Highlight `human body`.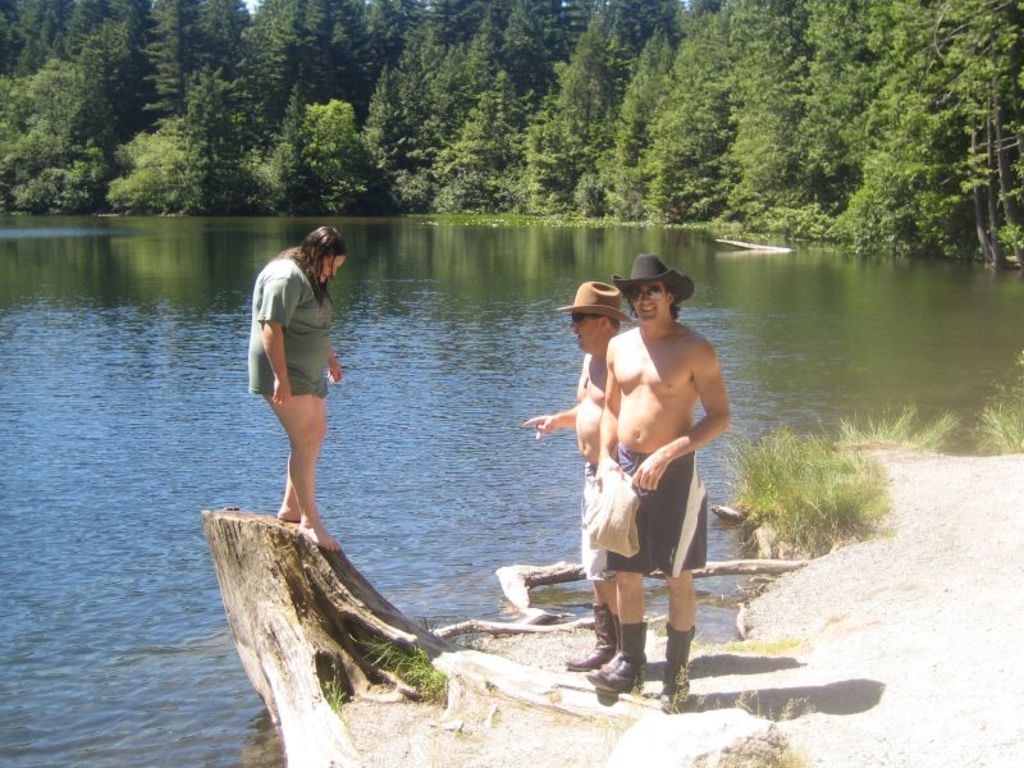
Highlighted region: region(246, 225, 343, 553).
